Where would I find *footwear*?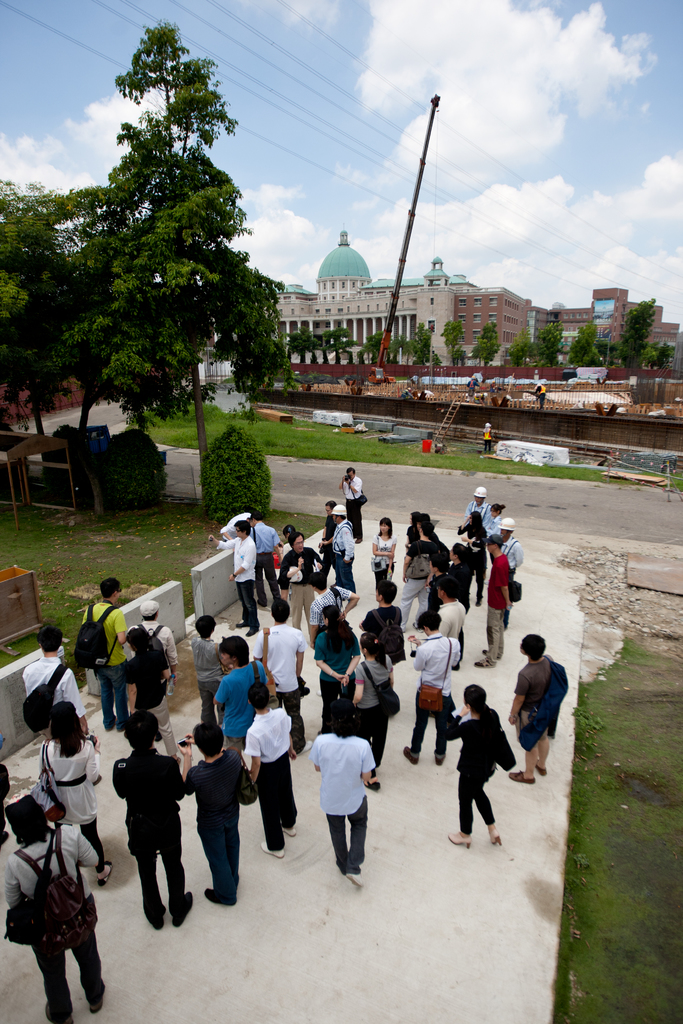
At {"x1": 256, "y1": 839, "x2": 286, "y2": 858}.
